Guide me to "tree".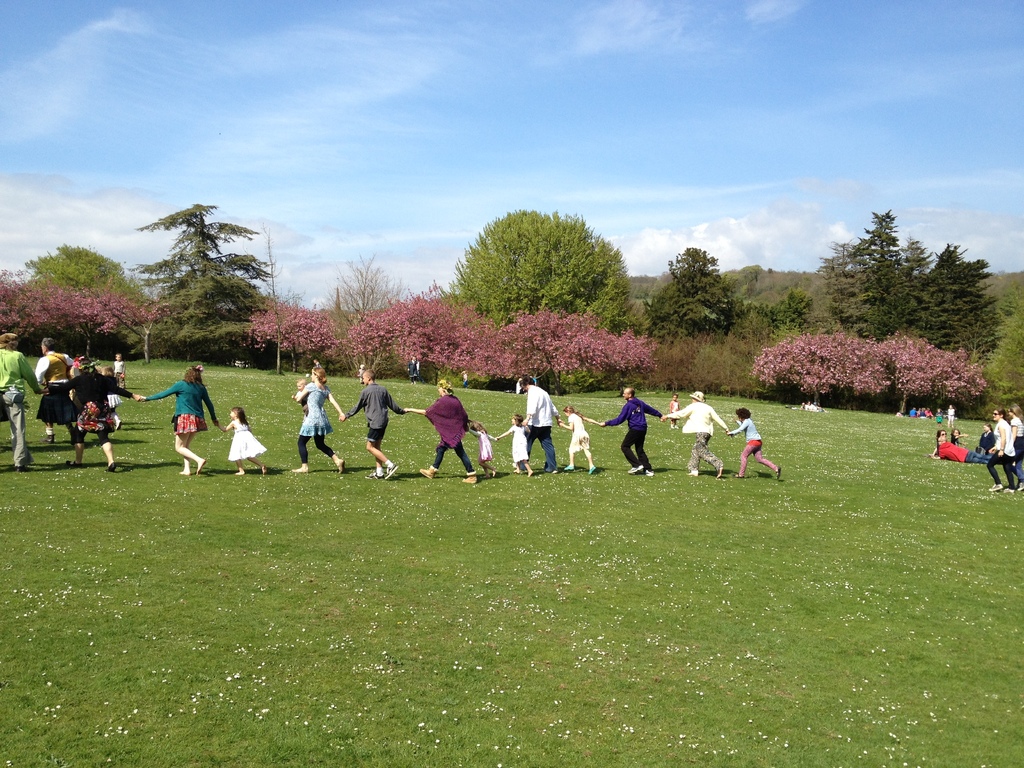
Guidance: [878, 331, 982, 415].
